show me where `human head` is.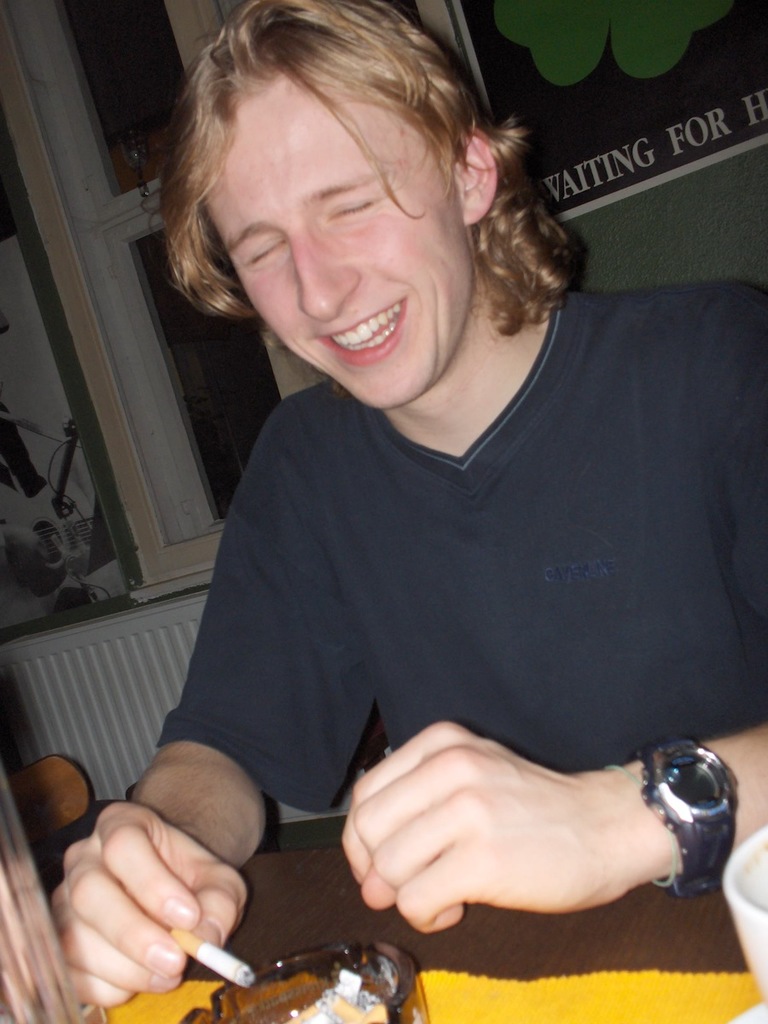
`human head` is at box=[169, 32, 553, 340].
